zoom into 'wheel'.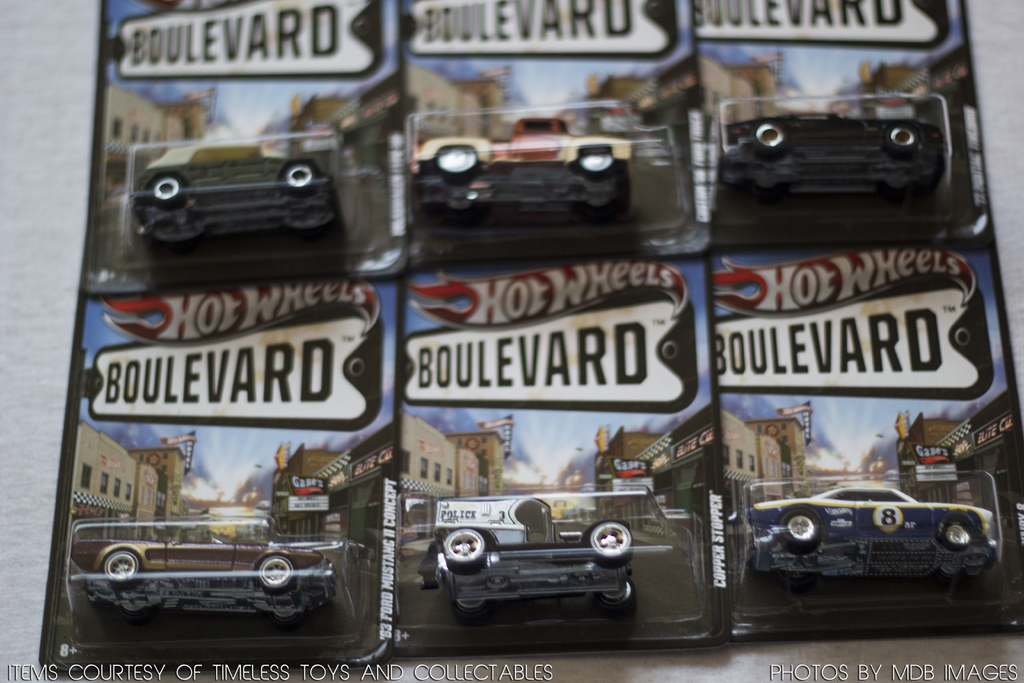
Zoom target: bbox=(592, 520, 632, 561).
